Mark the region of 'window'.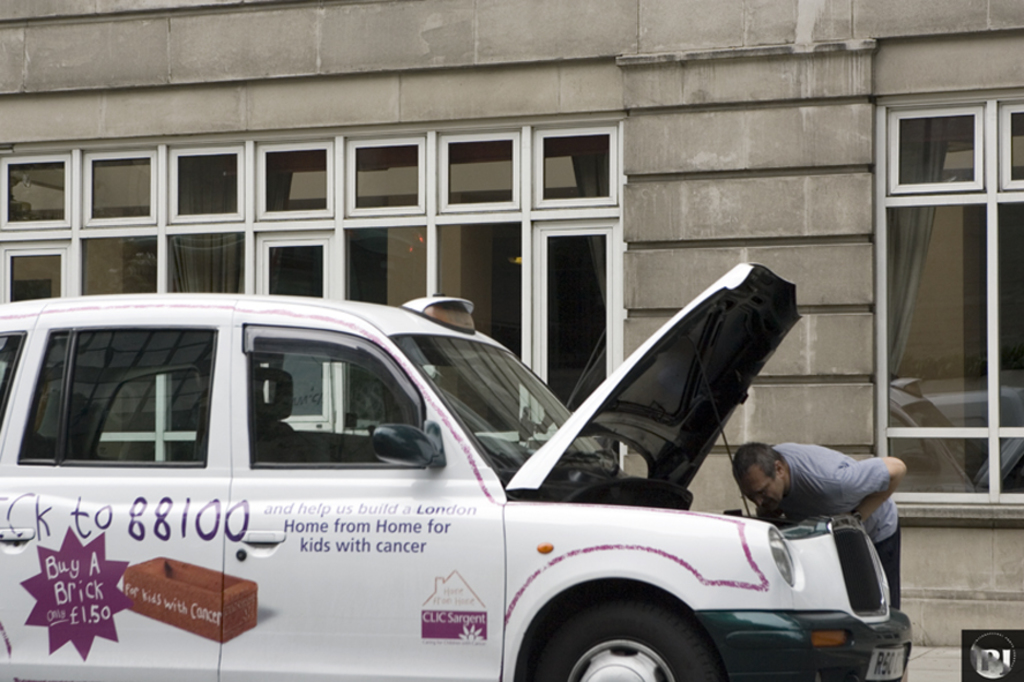
Region: (13,247,62,298).
